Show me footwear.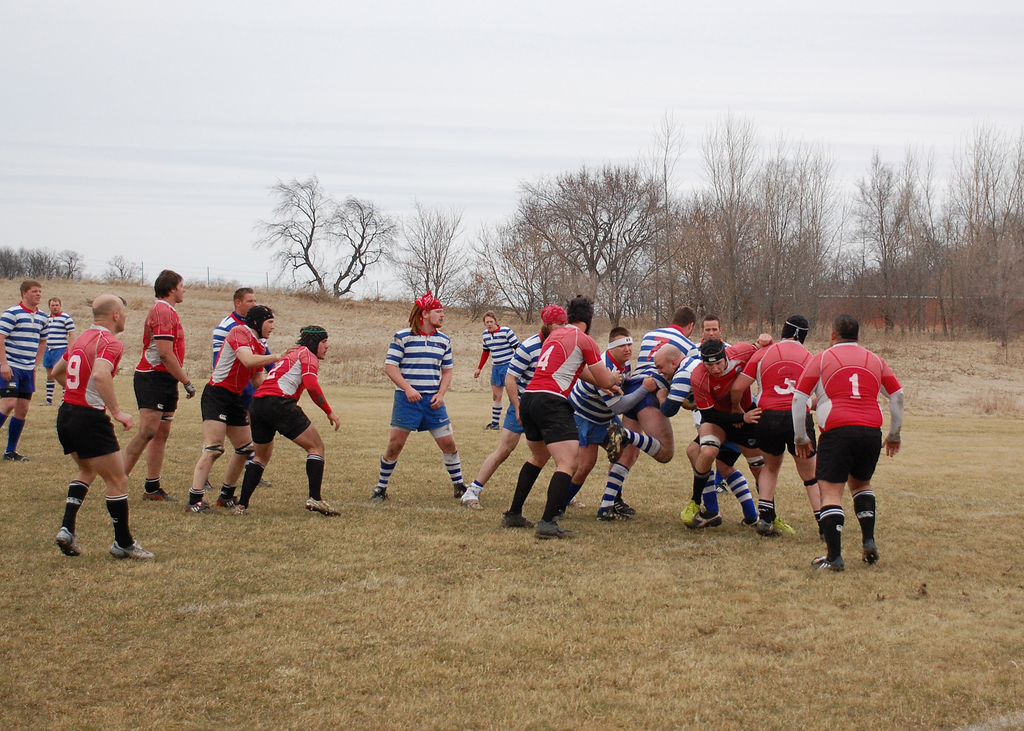
footwear is here: left=753, top=524, right=774, bottom=535.
